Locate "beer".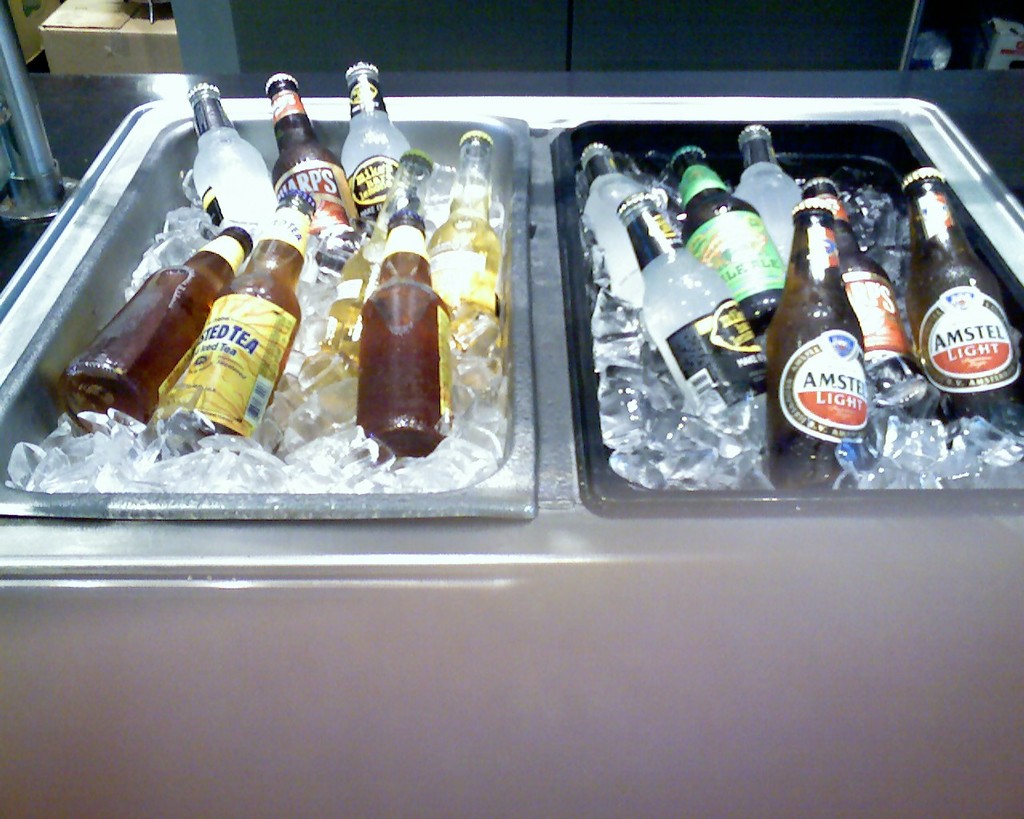
Bounding box: (176,79,284,265).
